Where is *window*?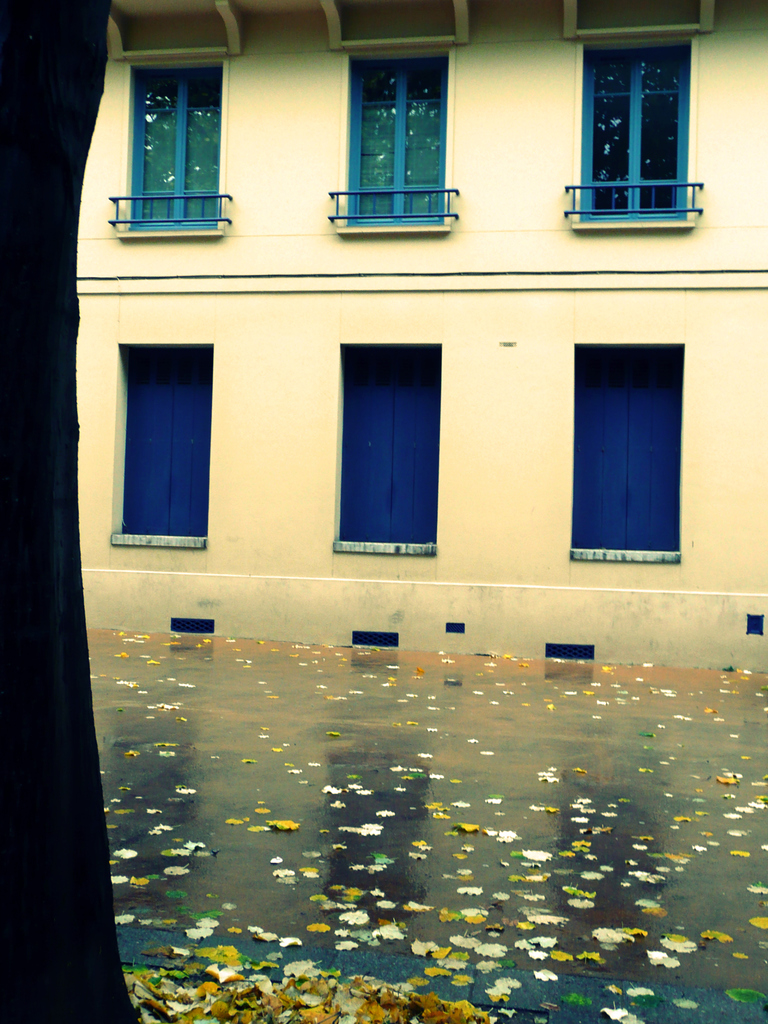
[left=576, top=41, right=694, bottom=225].
